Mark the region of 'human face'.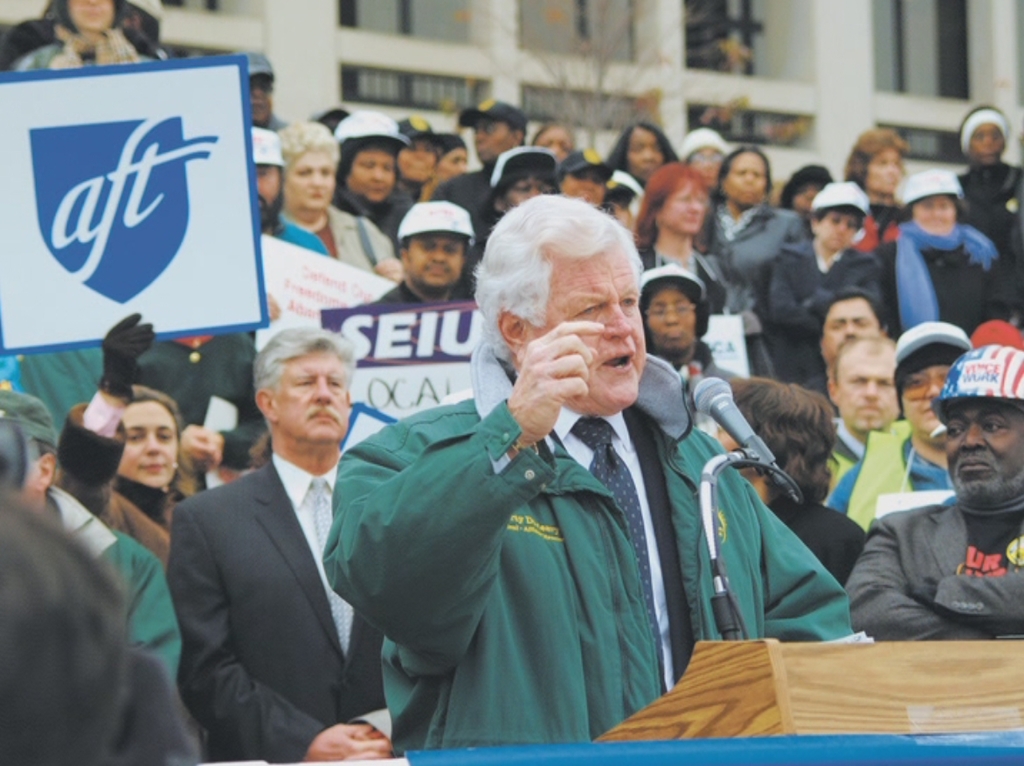
Region: x1=724 y1=153 x2=763 y2=205.
